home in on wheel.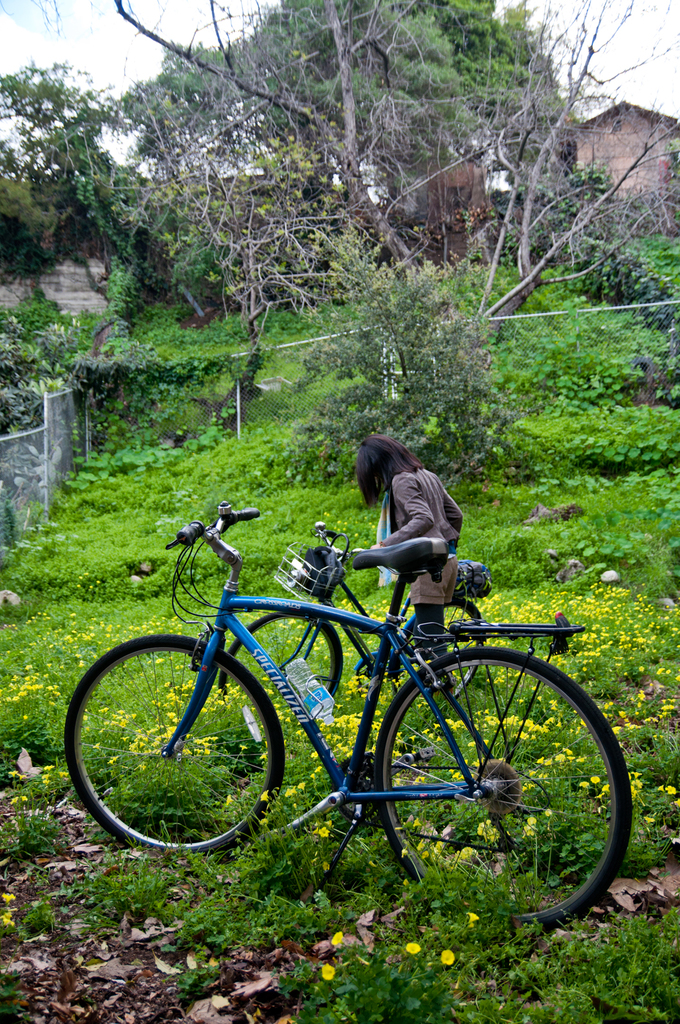
Homed in at {"left": 351, "top": 635, "right": 627, "bottom": 924}.
